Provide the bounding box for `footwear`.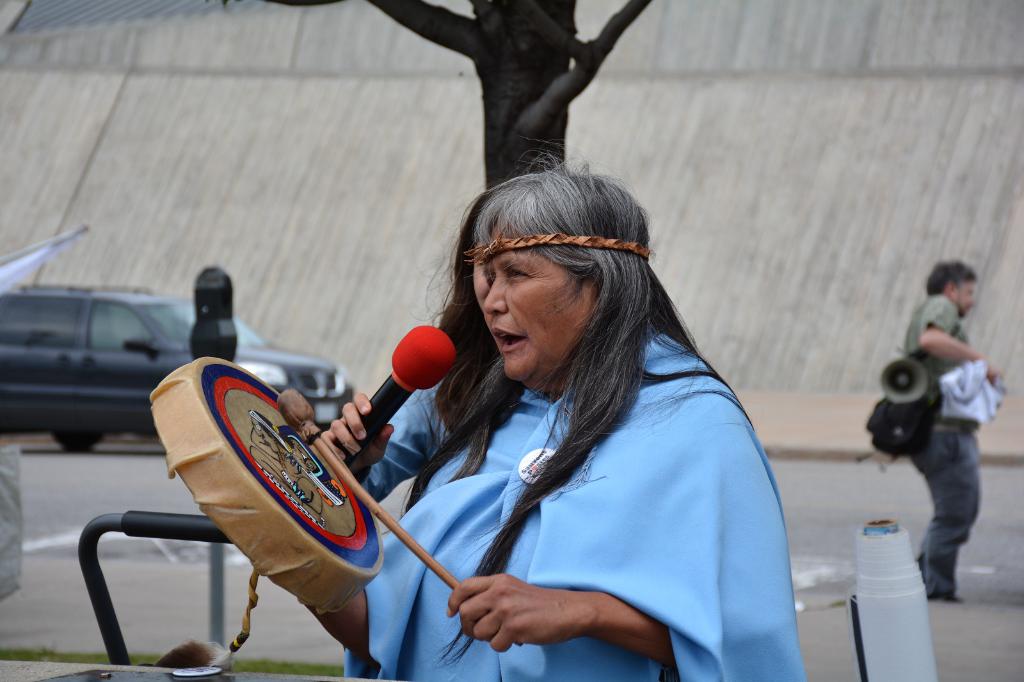
[x1=935, y1=592, x2=963, y2=603].
